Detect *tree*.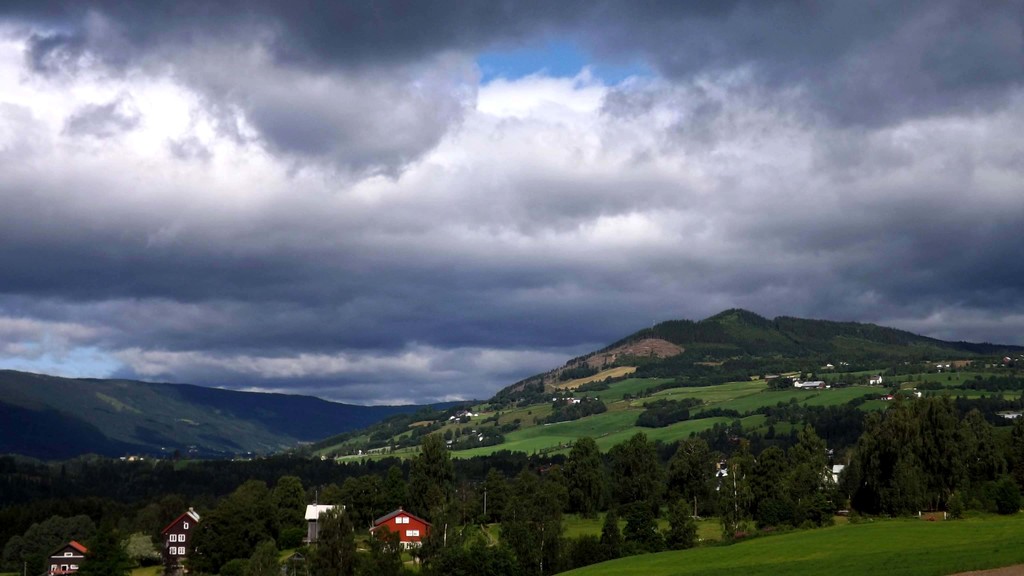
Detected at [662, 500, 701, 551].
